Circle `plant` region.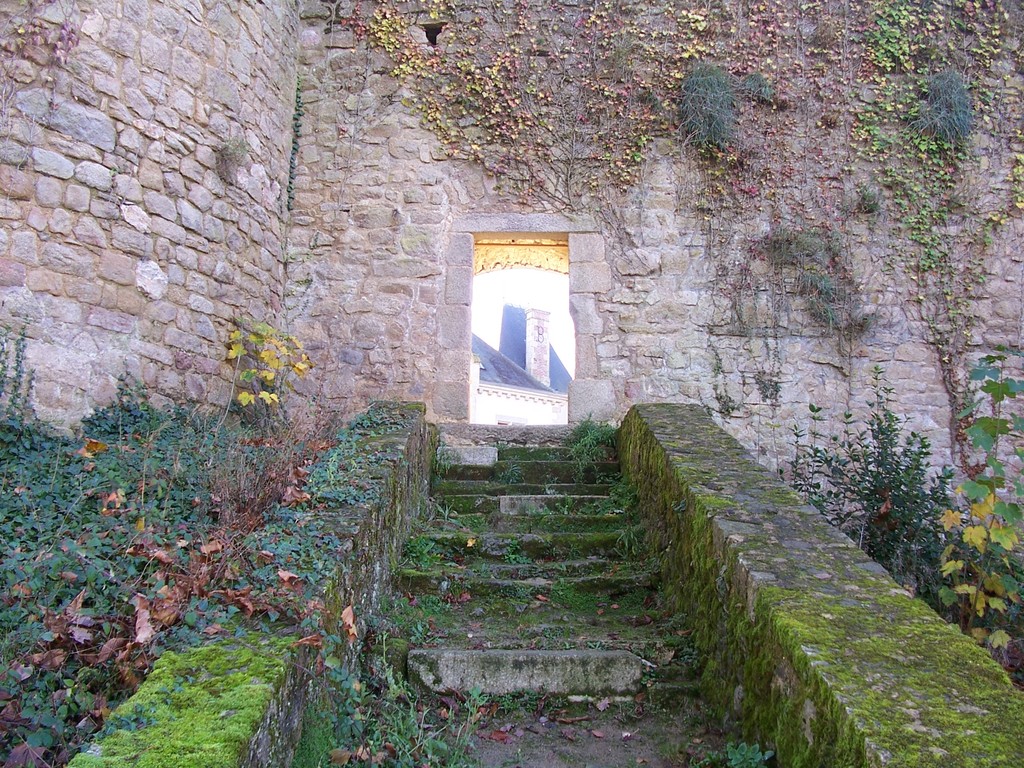
Region: x1=217, y1=305, x2=317, y2=427.
